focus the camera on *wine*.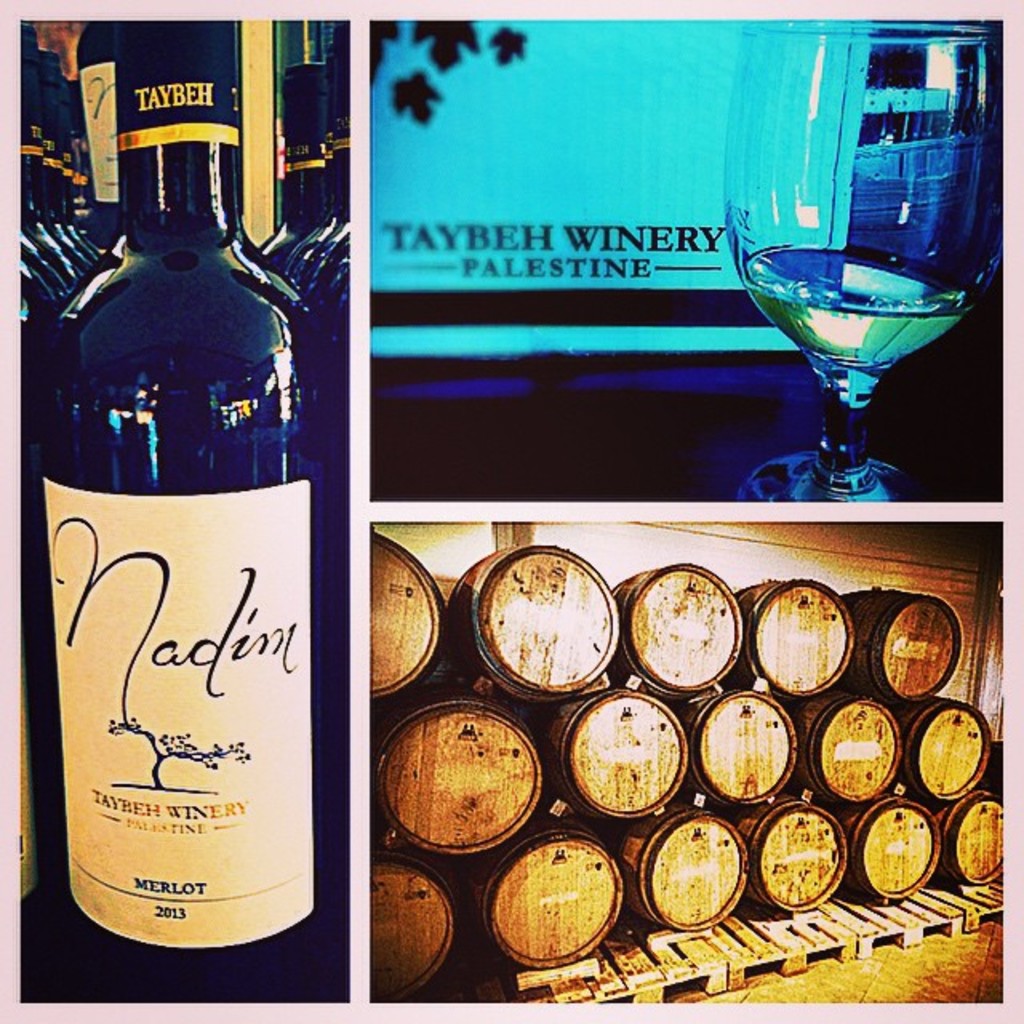
Focus region: select_region(736, 232, 979, 376).
